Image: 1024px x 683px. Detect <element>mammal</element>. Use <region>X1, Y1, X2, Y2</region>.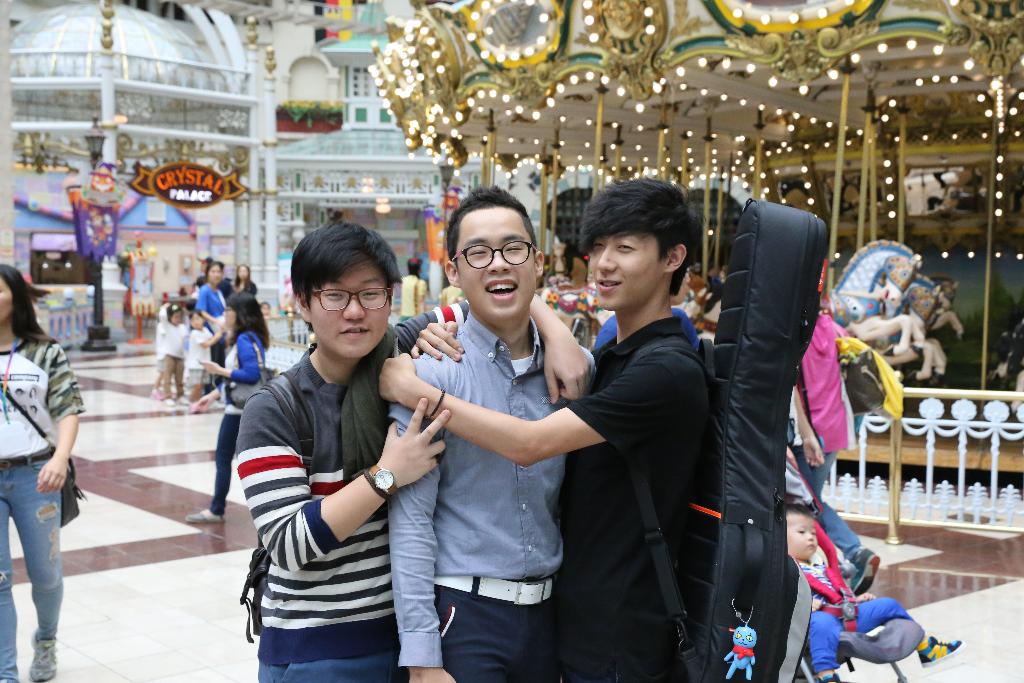
<region>188, 306, 223, 411</region>.
